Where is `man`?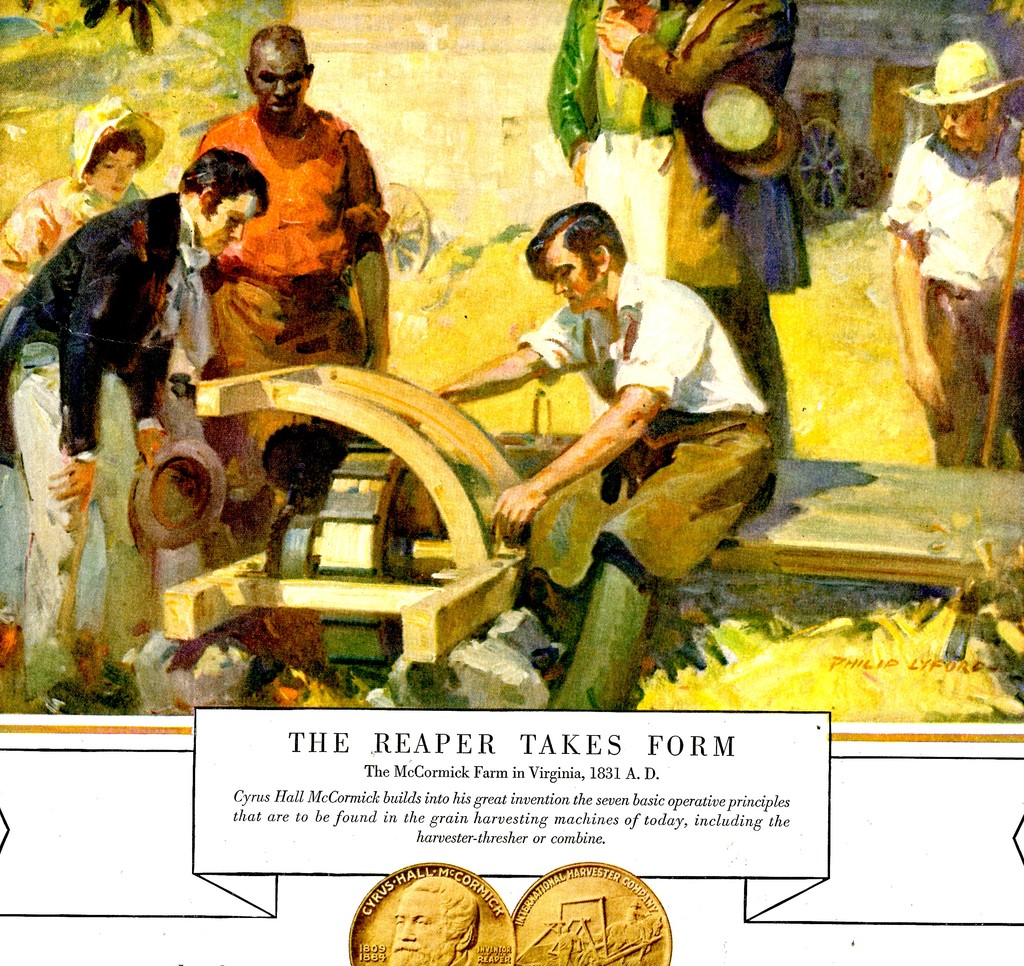
left=597, top=0, right=806, bottom=450.
